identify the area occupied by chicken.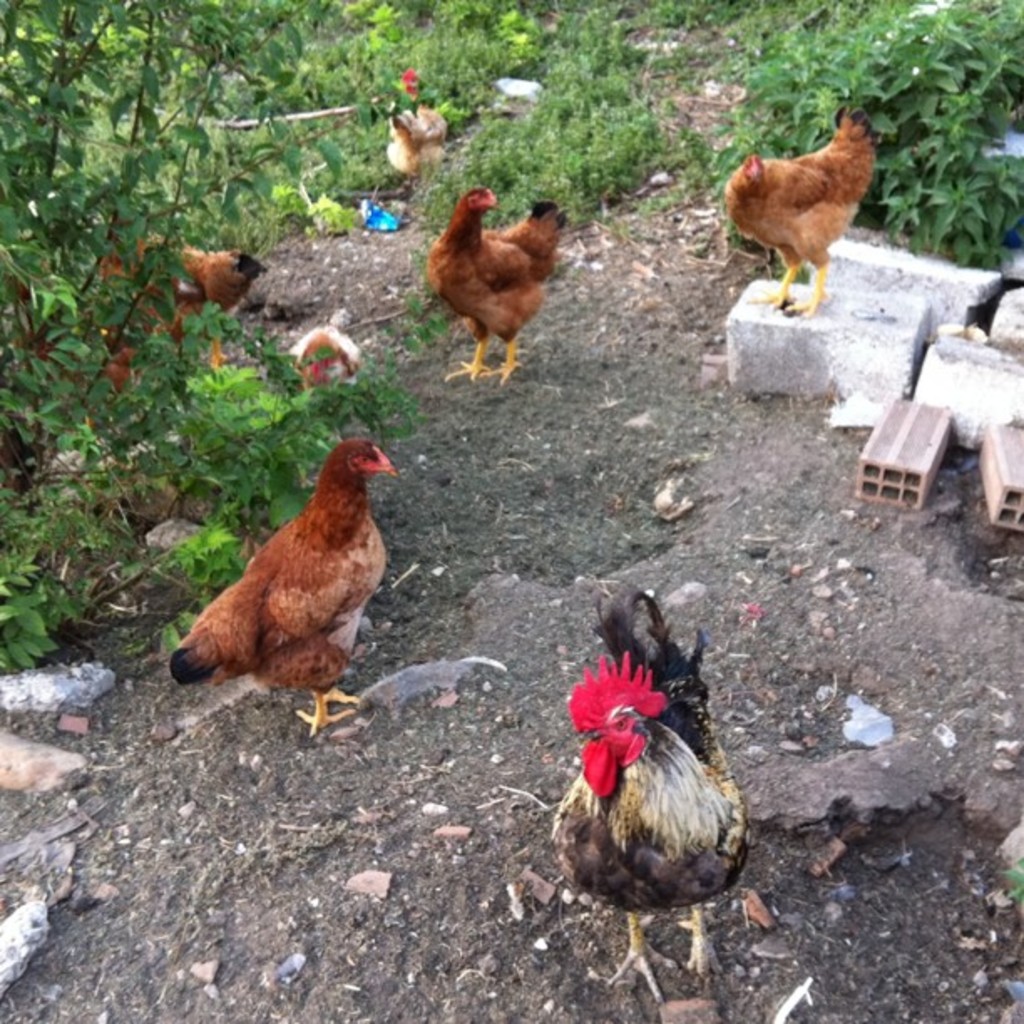
Area: select_region(427, 189, 571, 381).
